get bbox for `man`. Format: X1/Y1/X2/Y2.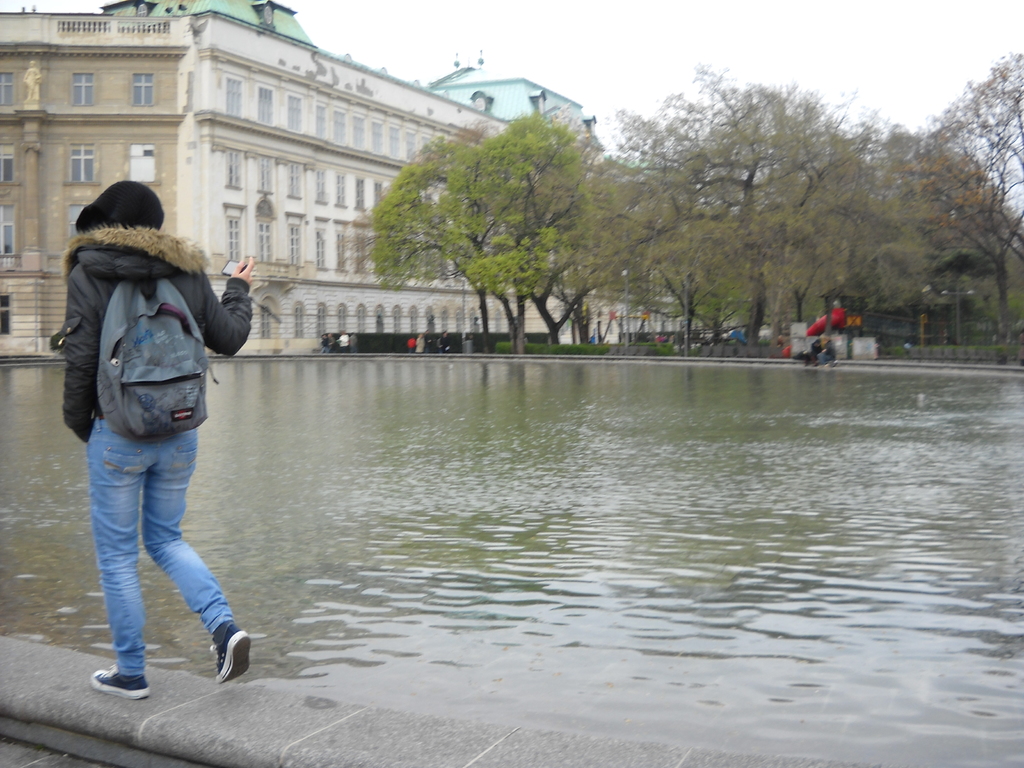
335/326/346/352.
